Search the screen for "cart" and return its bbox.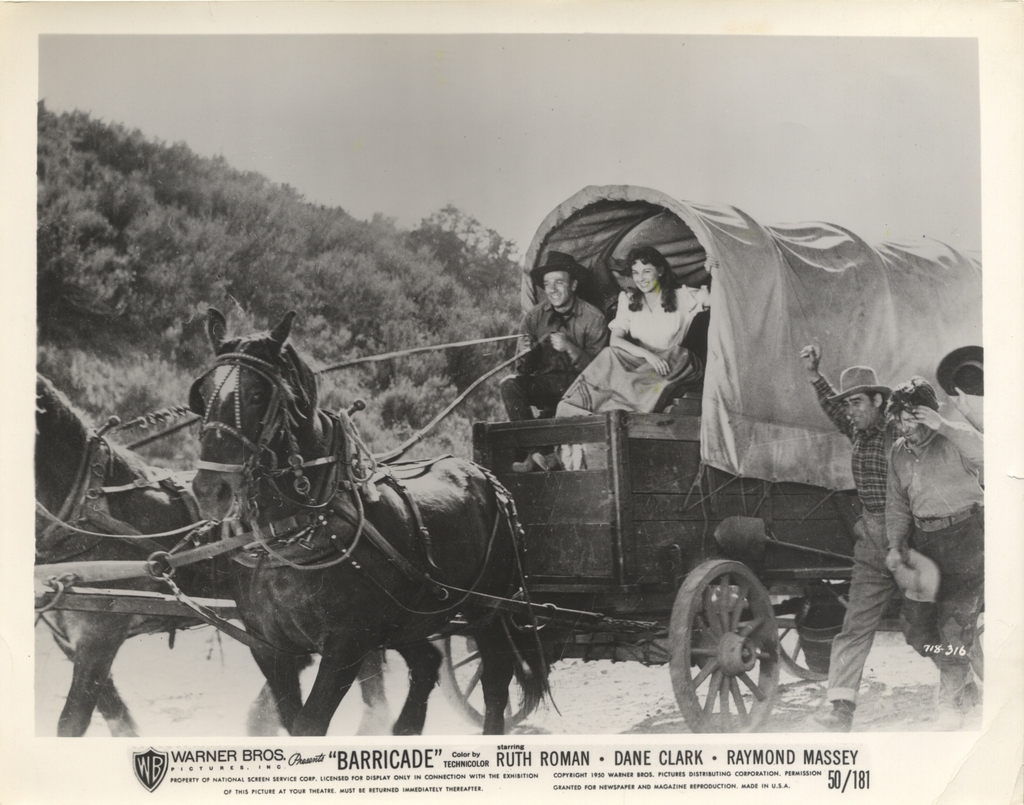
Found: <region>31, 183, 984, 731</region>.
